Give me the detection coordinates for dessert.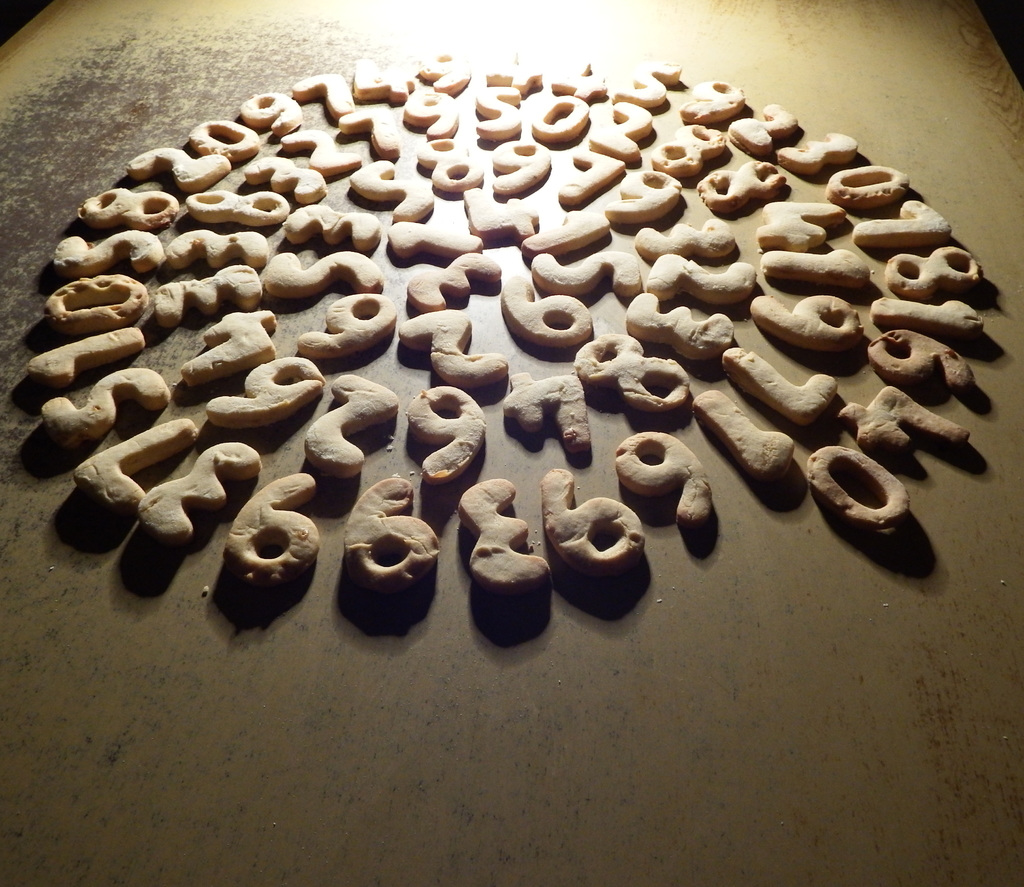
box=[540, 464, 647, 571].
